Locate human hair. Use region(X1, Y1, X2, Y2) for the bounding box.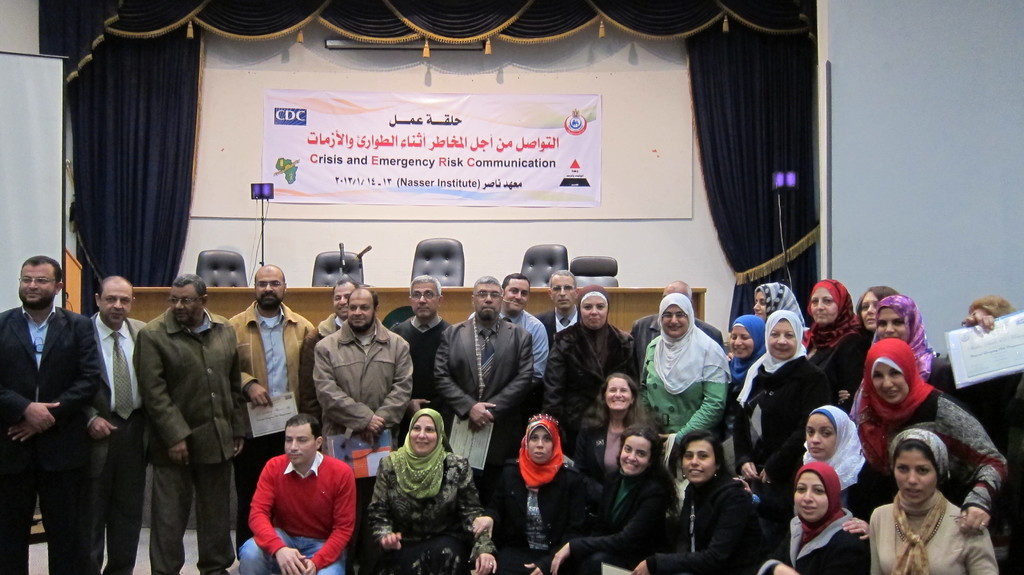
region(858, 284, 903, 343).
